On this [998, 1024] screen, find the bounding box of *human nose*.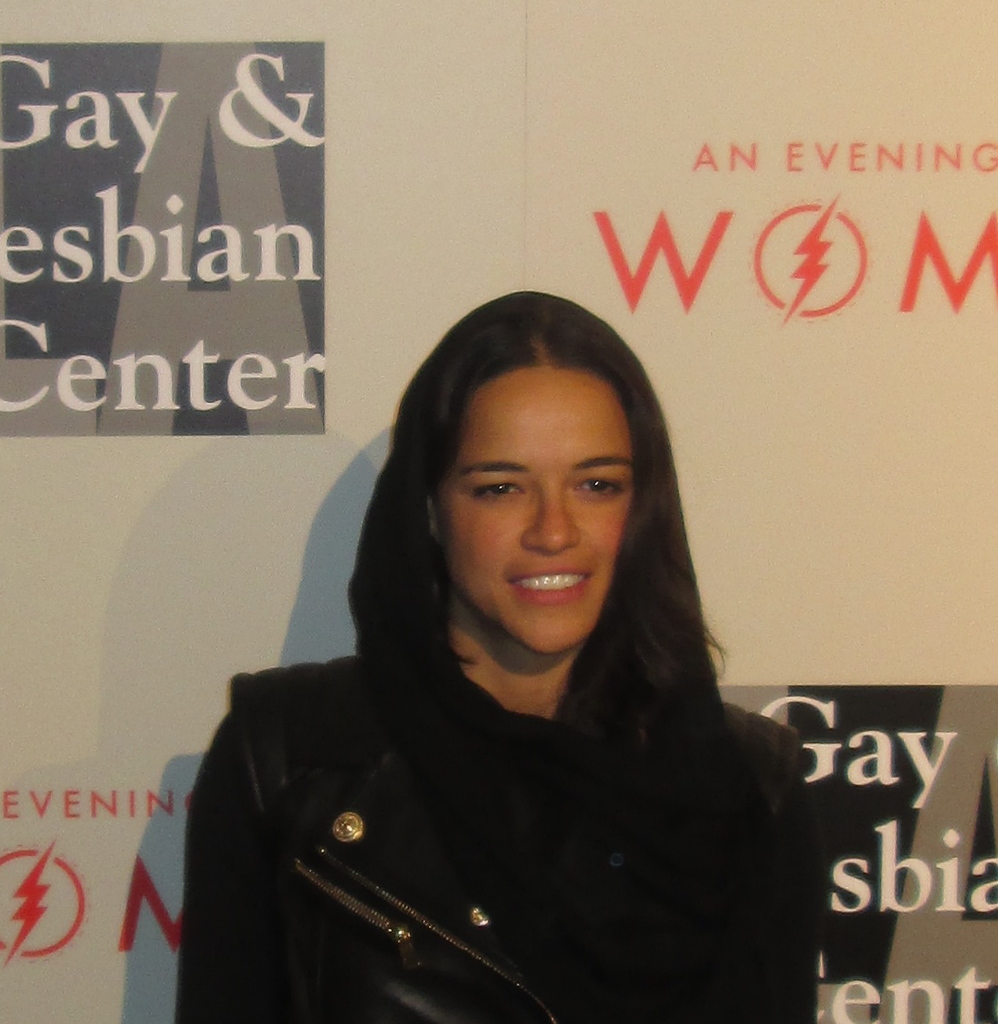
Bounding box: locate(523, 489, 577, 559).
